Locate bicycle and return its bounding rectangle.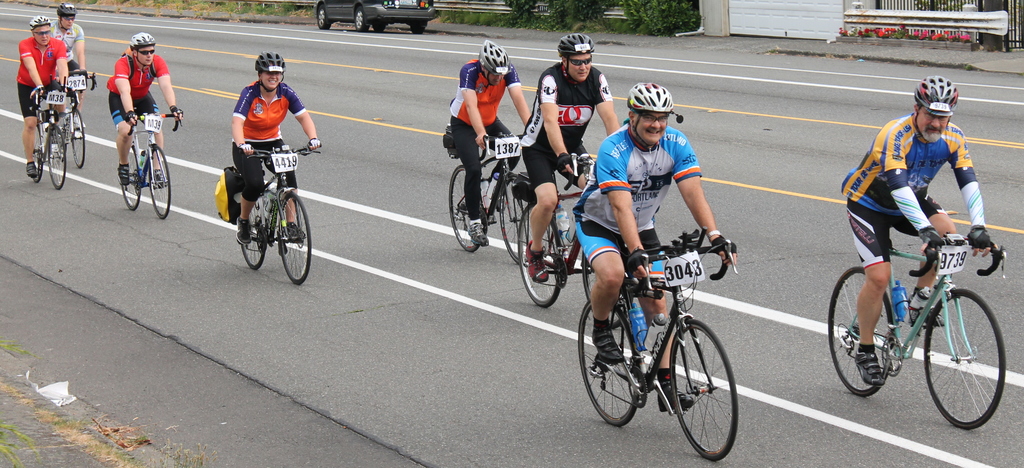
bbox=[28, 87, 68, 192].
